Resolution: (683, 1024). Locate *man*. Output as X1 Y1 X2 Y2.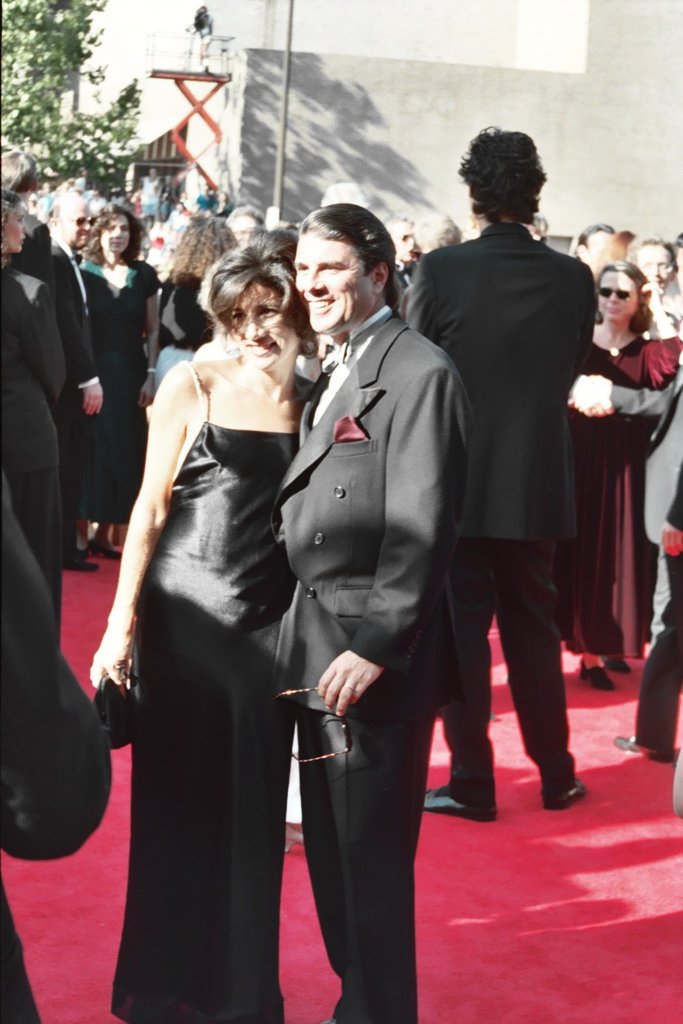
580 218 619 291.
